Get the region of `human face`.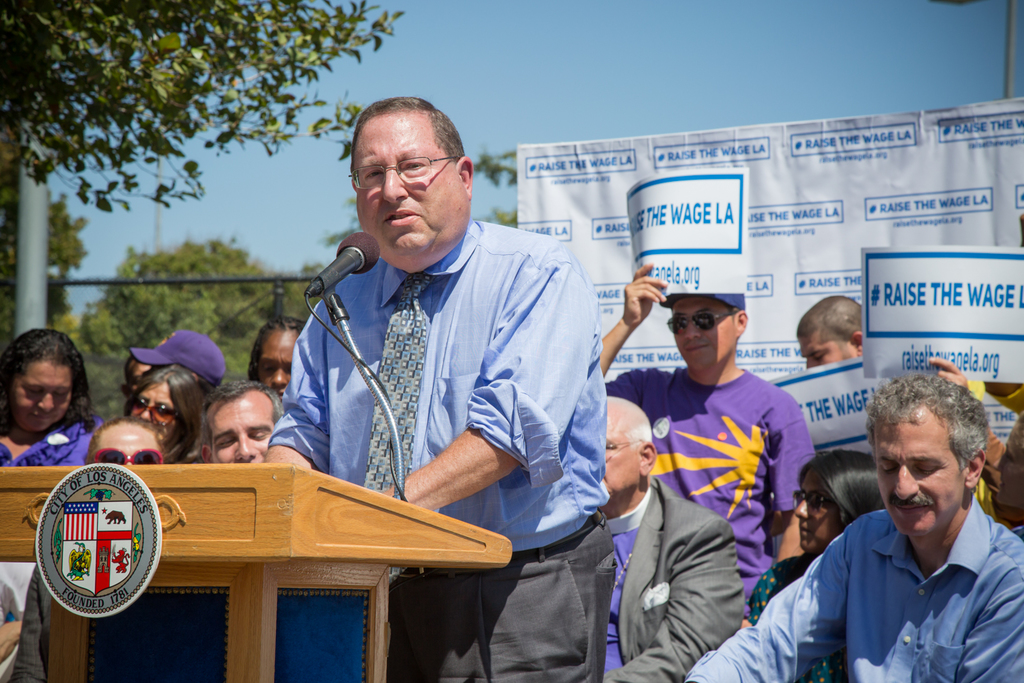
<box>354,112,461,253</box>.
